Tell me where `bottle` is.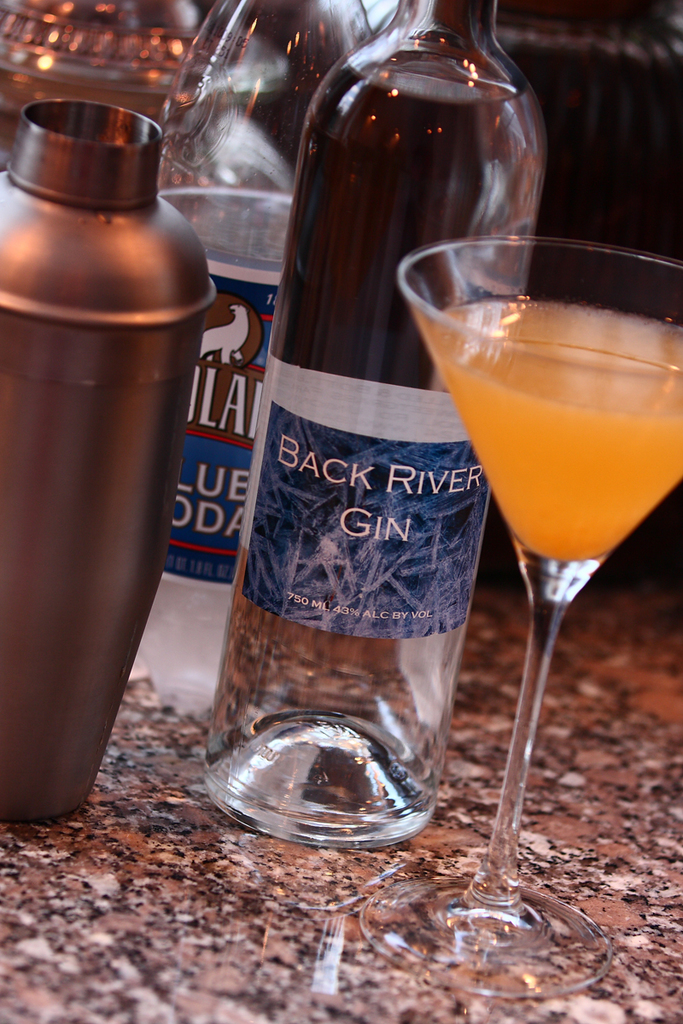
`bottle` is at 127 0 414 720.
